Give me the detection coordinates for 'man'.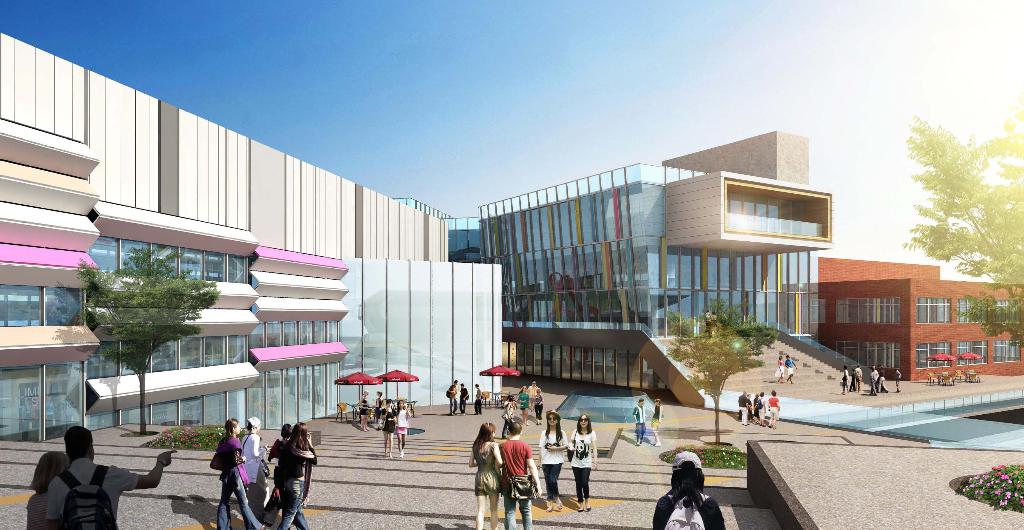
box(461, 380, 469, 408).
